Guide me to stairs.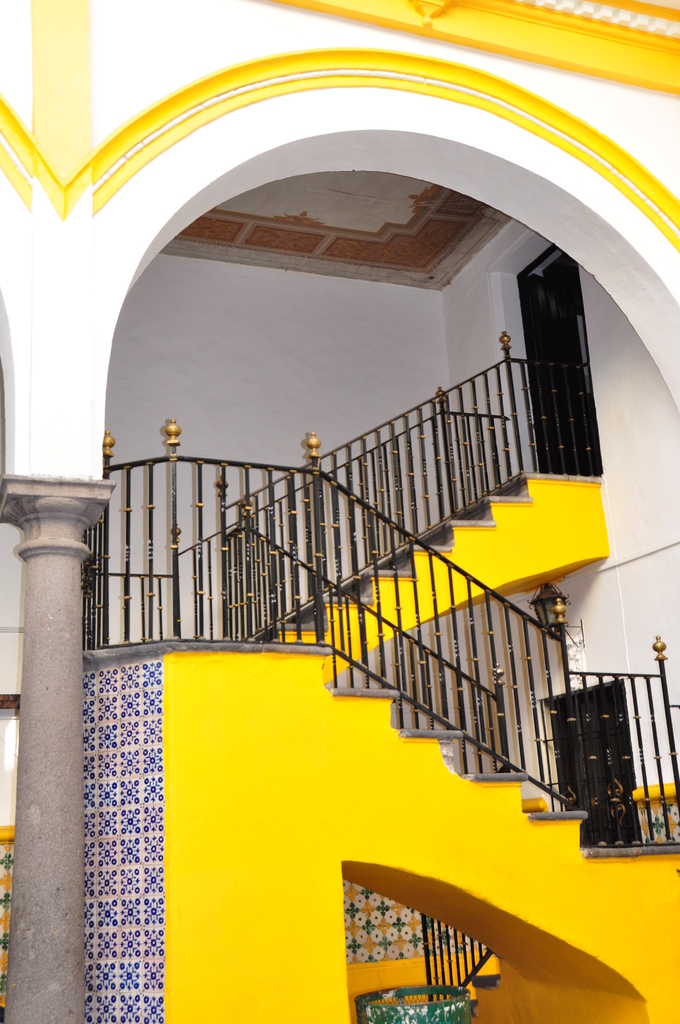
Guidance: 236,472,679,895.
